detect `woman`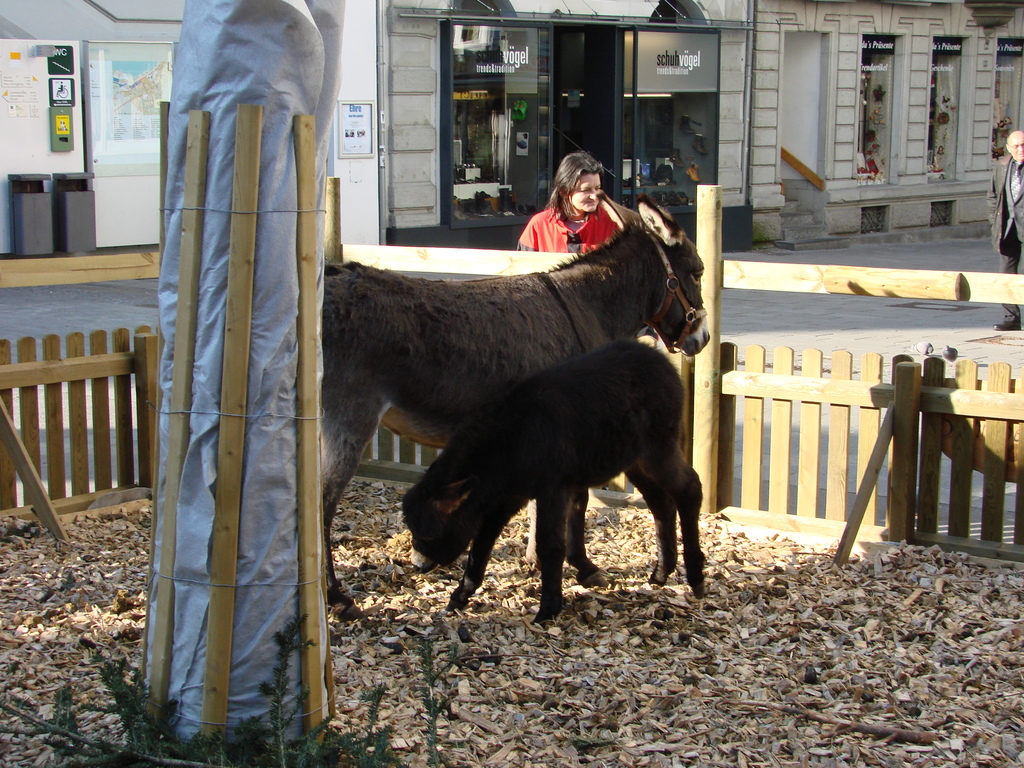
{"x1": 516, "y1": 164, "x2": 632, "y2": 257}
